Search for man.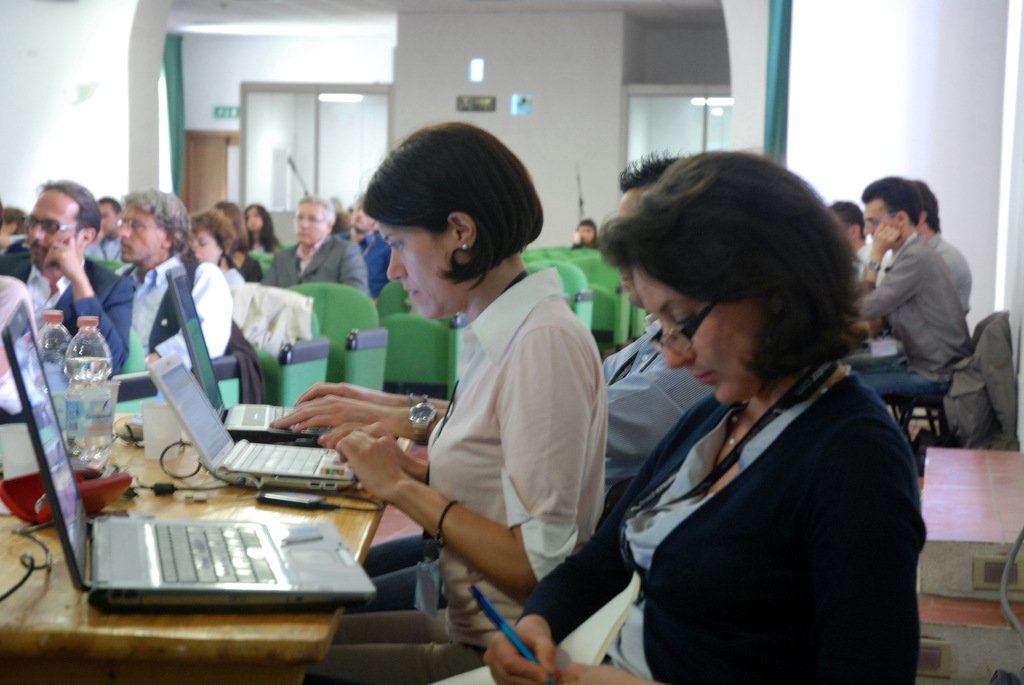
Found at {"x1": 877, "y1": 174, "x2": 973, "y2": 371}.
